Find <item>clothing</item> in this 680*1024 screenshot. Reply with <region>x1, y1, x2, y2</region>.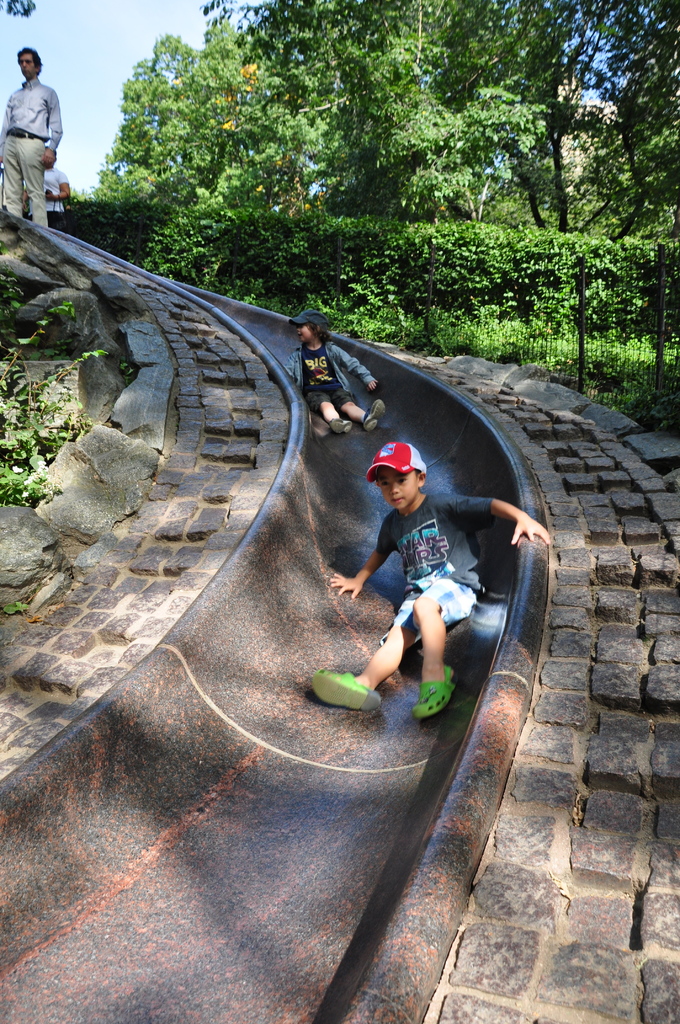
<region>0, 69, 71, 239</region>.
